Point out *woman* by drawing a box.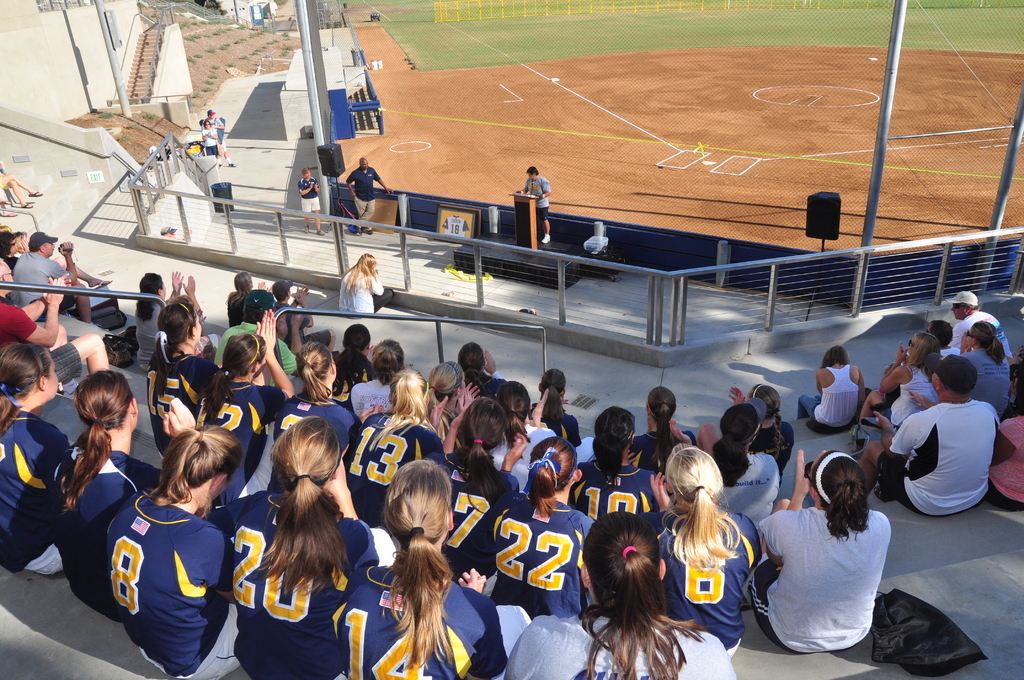
<bbox>325, 454, 530, 679</bbox>.
